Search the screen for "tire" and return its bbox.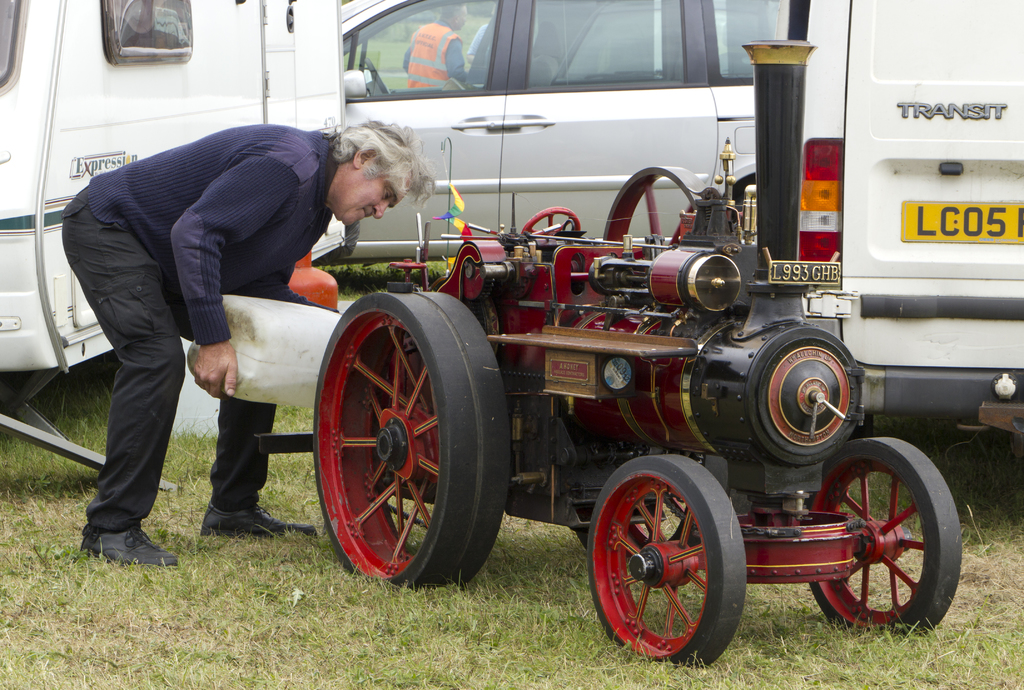
Found: locate(310, 297, 511, 591).
